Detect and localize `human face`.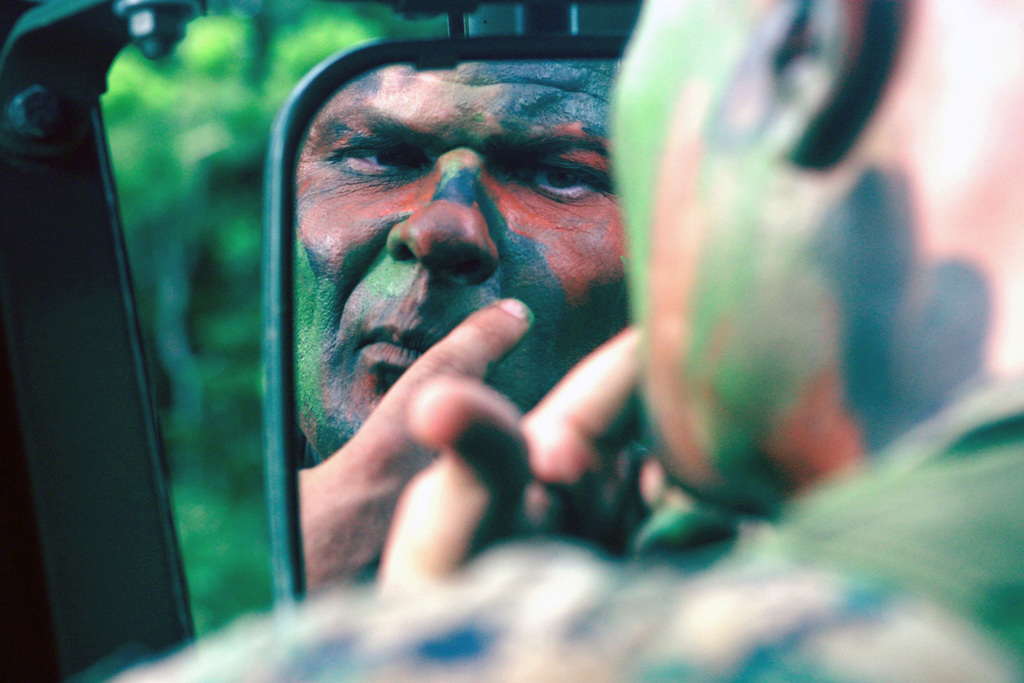
Localized at detection(256, 45, 648, 454).
